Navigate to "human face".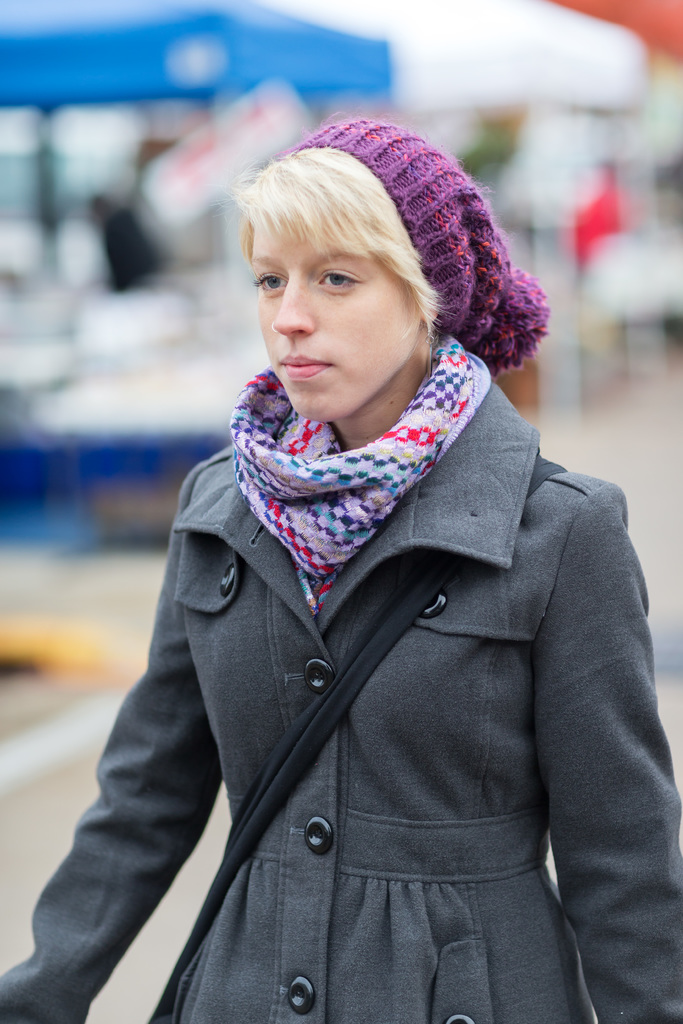
Navigation target: <bbox>247, 199, 431, 419</bbox>.
